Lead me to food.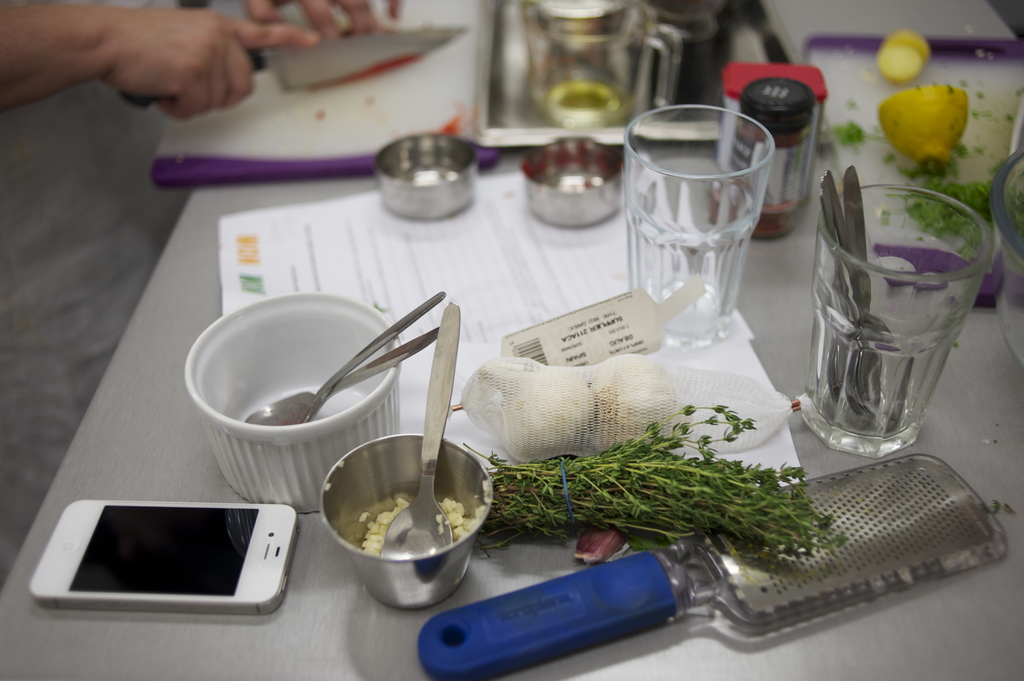
Lead to left=883, top=35, right=934, bottom=72.
